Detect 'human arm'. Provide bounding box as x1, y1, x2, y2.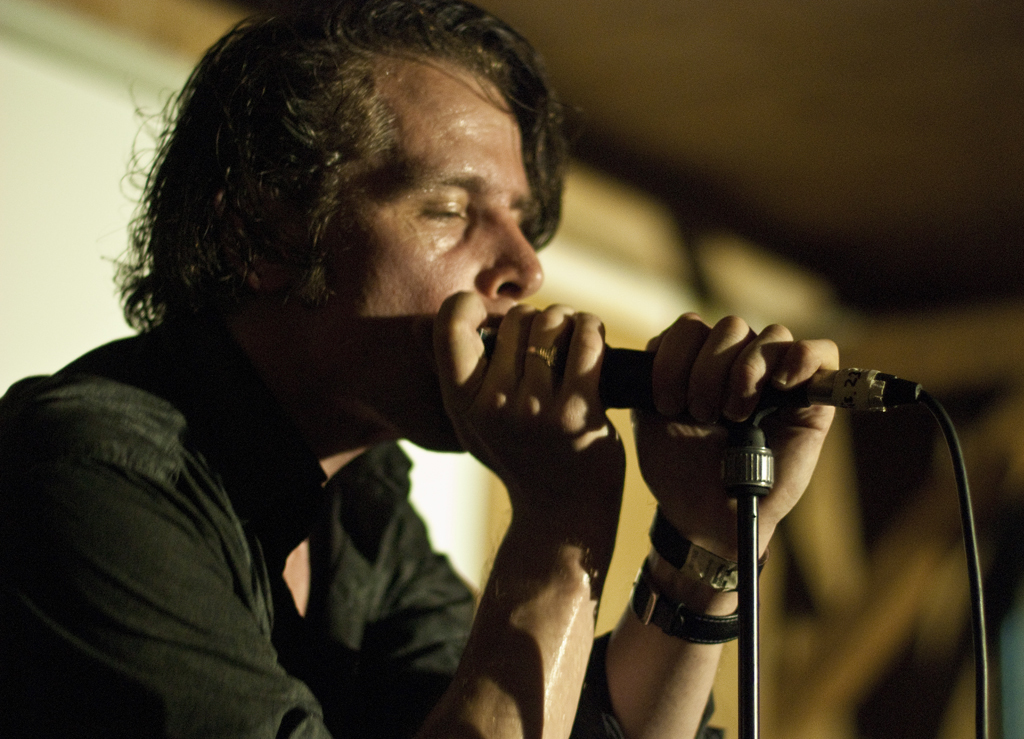
0, 288, 626, 738.
